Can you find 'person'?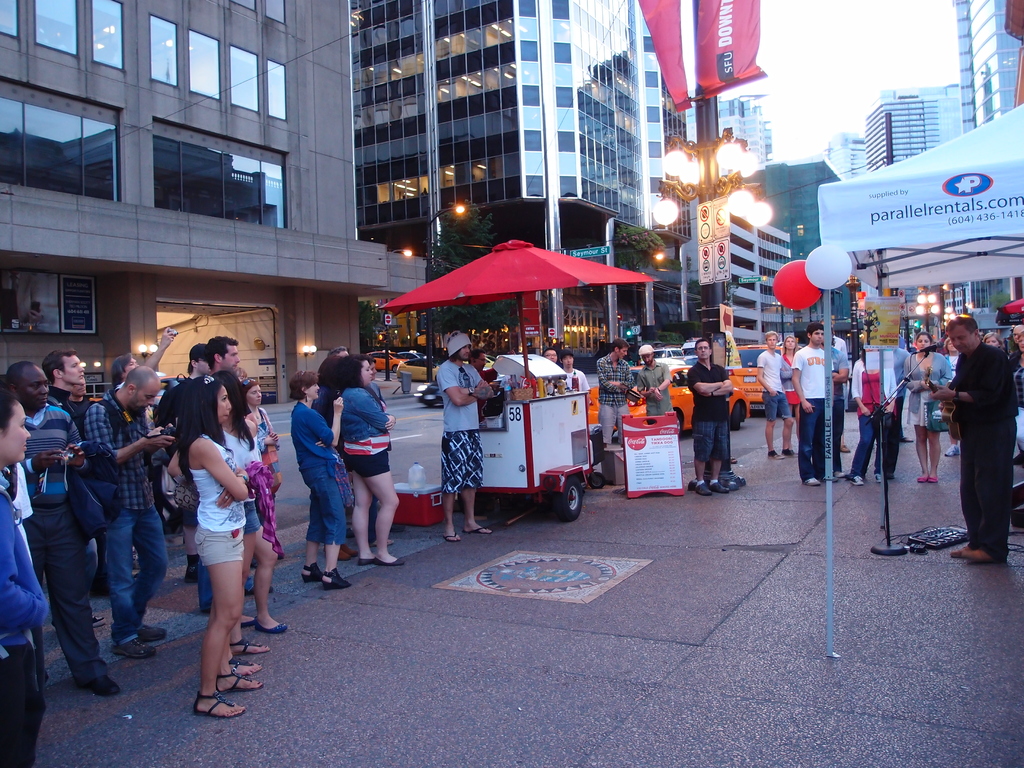
Yes, bounding box: crop(791, 321, 843, 488).
